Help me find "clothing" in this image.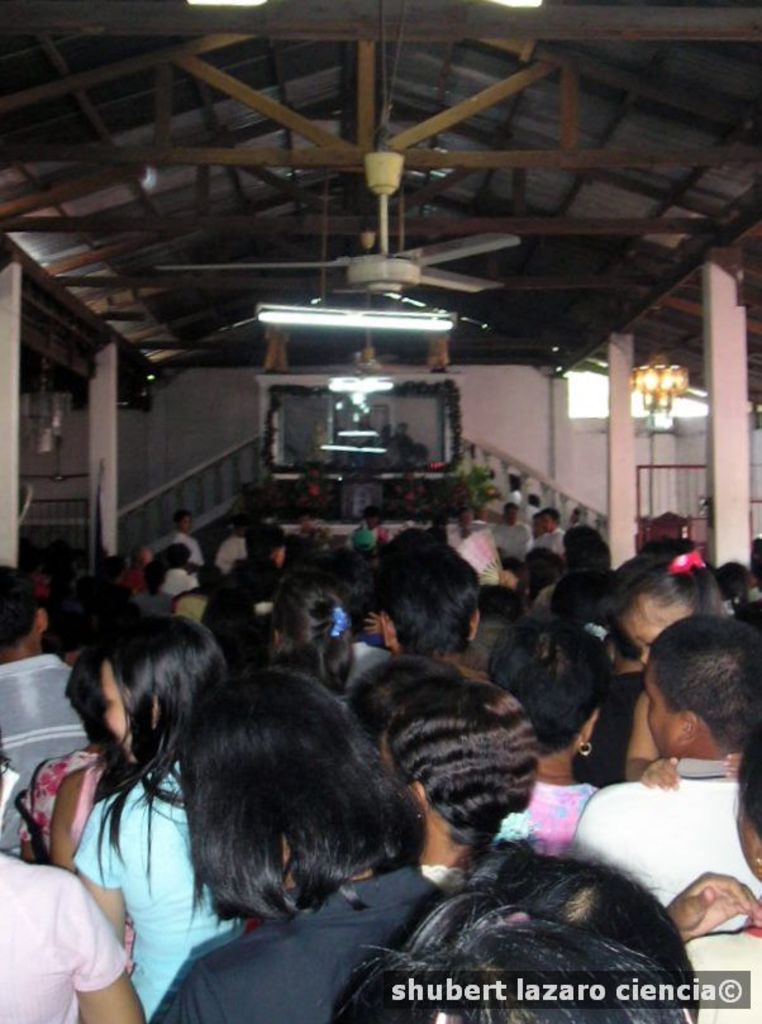
Found it: region(19, 756, 100, 849).
